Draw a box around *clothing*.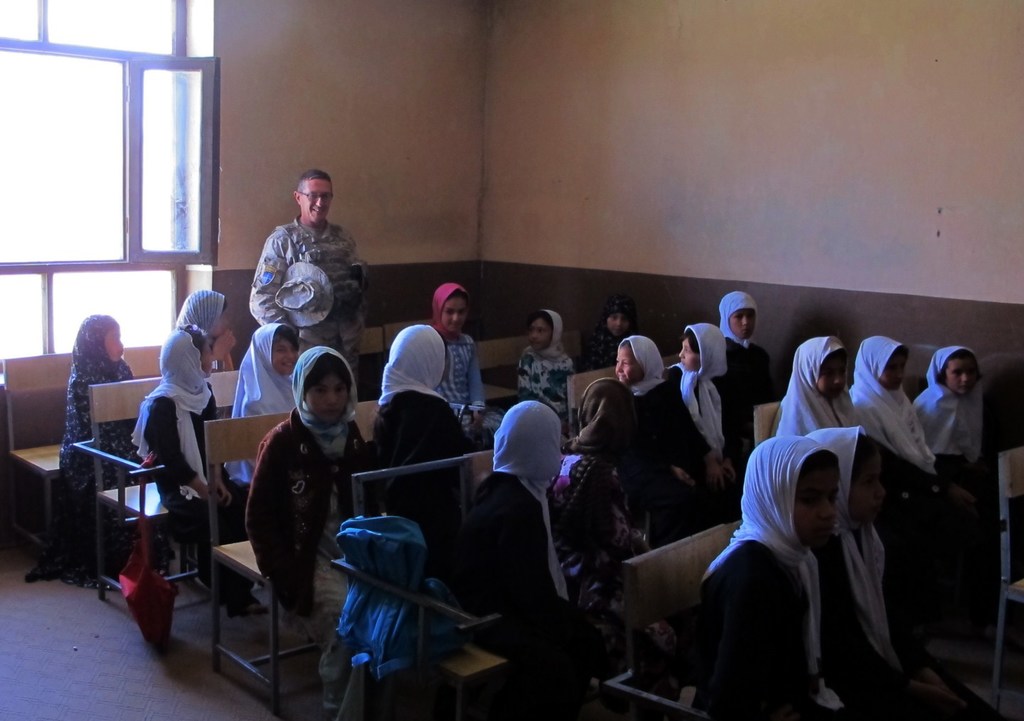
521,311,567,407.
